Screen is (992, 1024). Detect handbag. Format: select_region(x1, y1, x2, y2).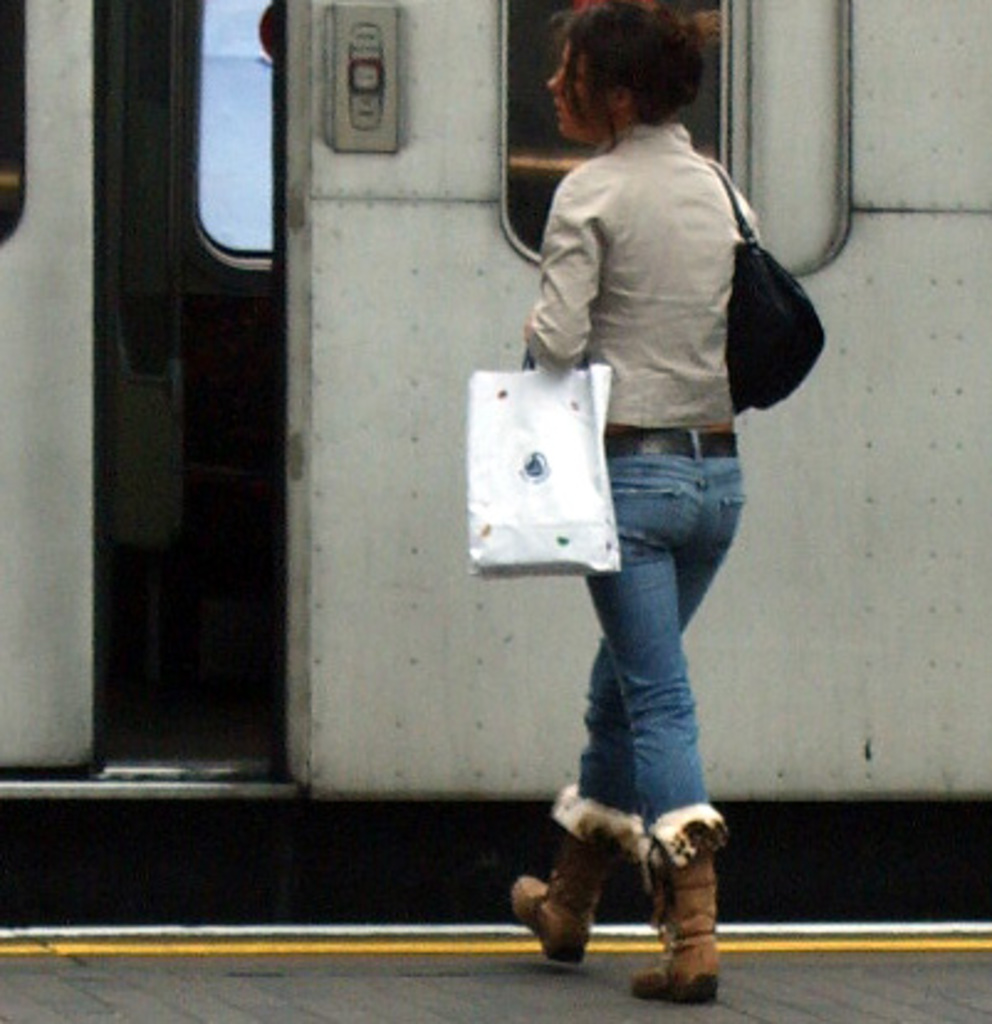
select_region(715, 166, 824, 420).
